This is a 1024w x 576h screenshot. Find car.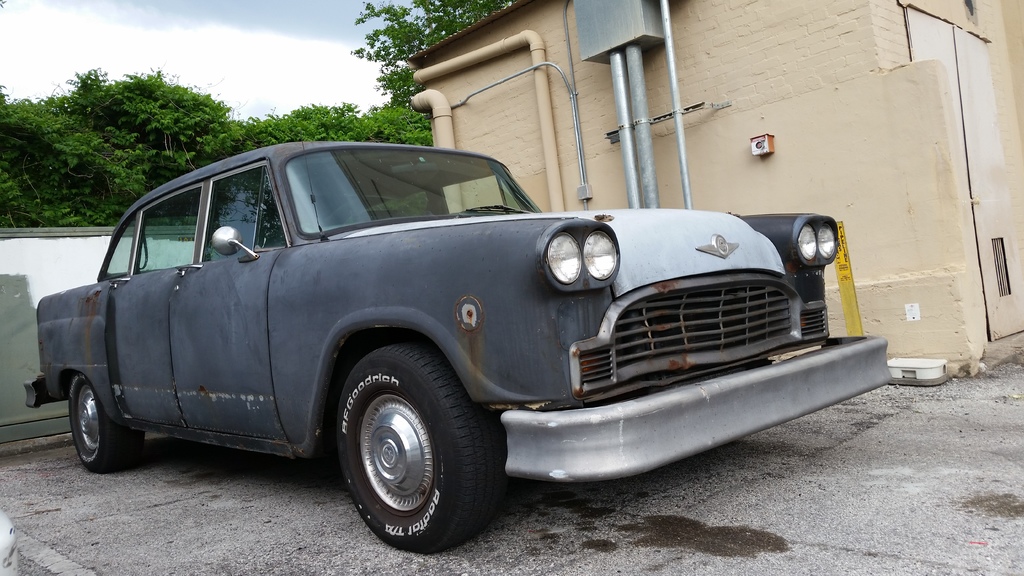
Bounding box: <box>22,135,897,555</box>.
